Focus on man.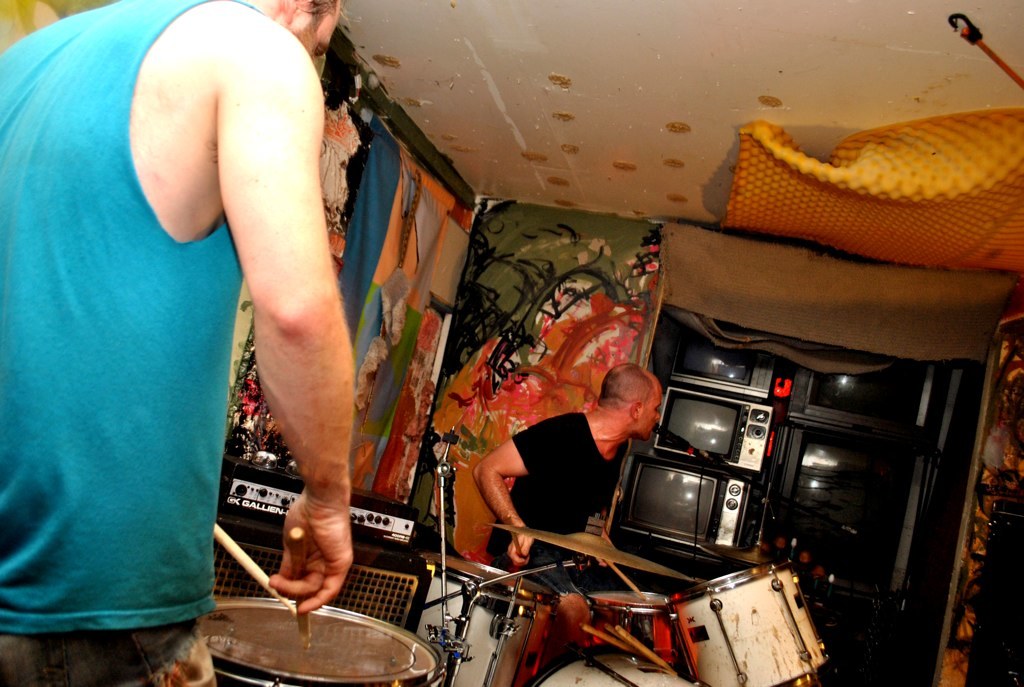
Focused at BBox(475, 360, 667, 586).
